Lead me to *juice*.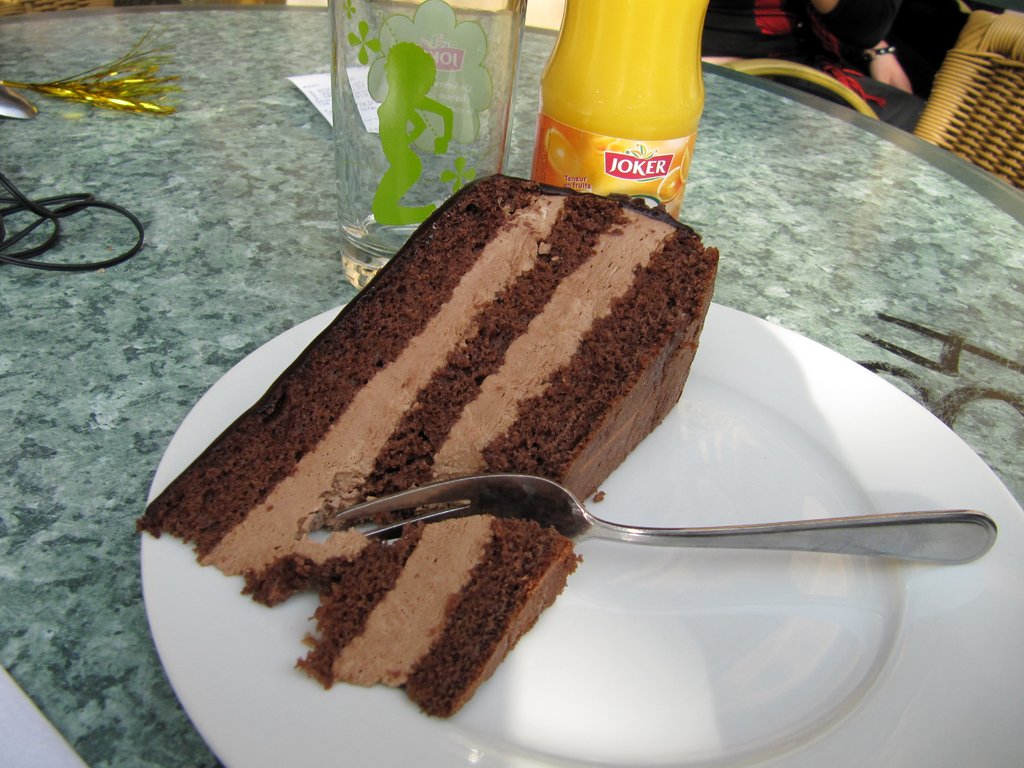
Lead to box(541, 15, 700, 193).
